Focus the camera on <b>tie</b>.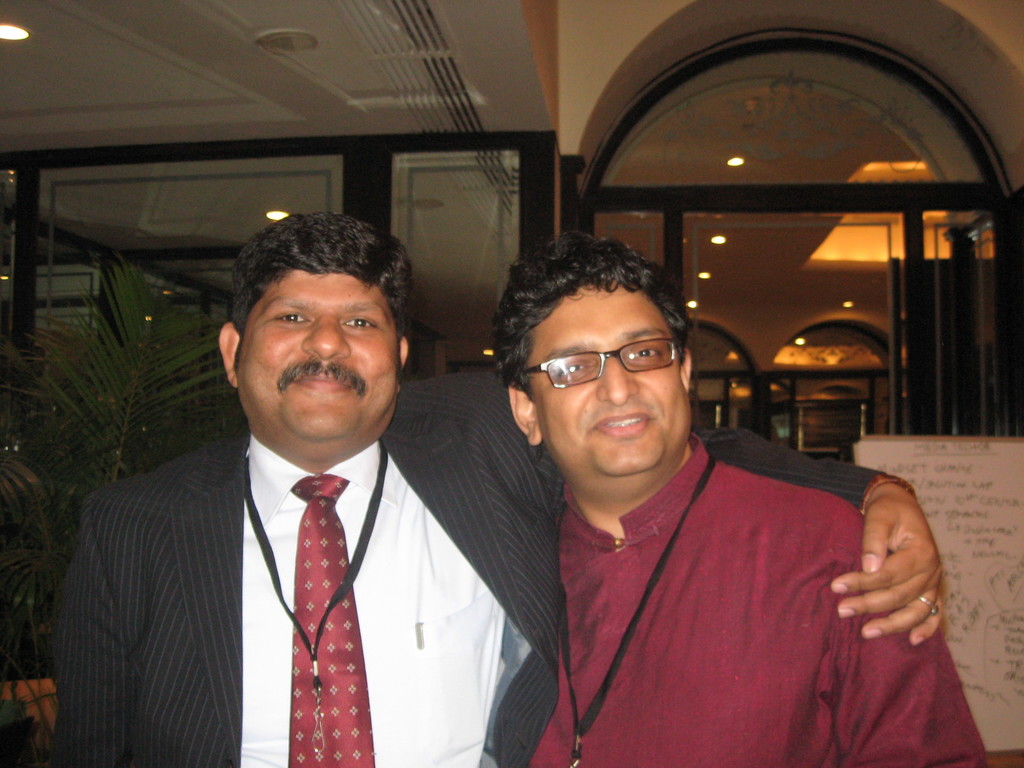
Focus region: <bbox>290, 474, 376, 767</bbox>.
